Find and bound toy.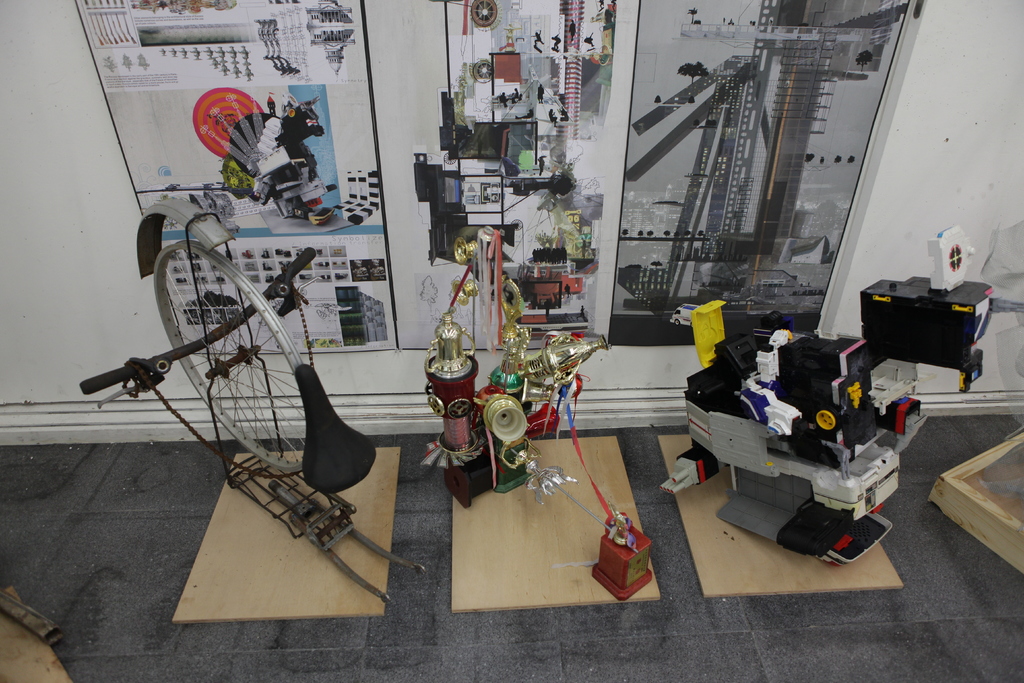
Bound: crop(635, 294, 997, 578).
